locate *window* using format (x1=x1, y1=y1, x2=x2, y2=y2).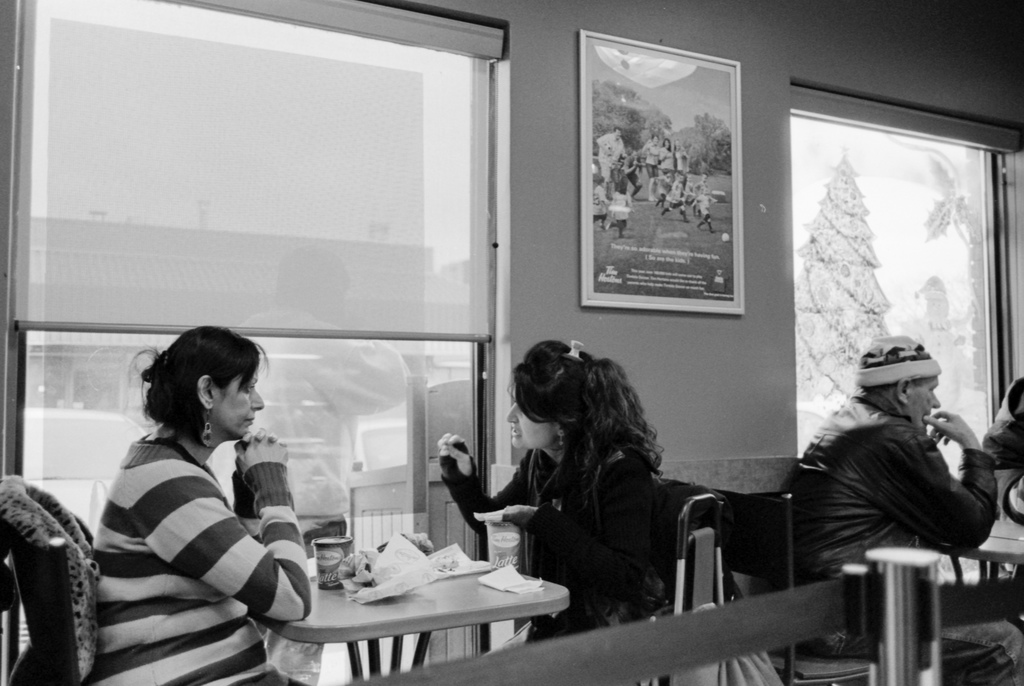
(x1=789, y1=99, x2=1023, y2=448).
